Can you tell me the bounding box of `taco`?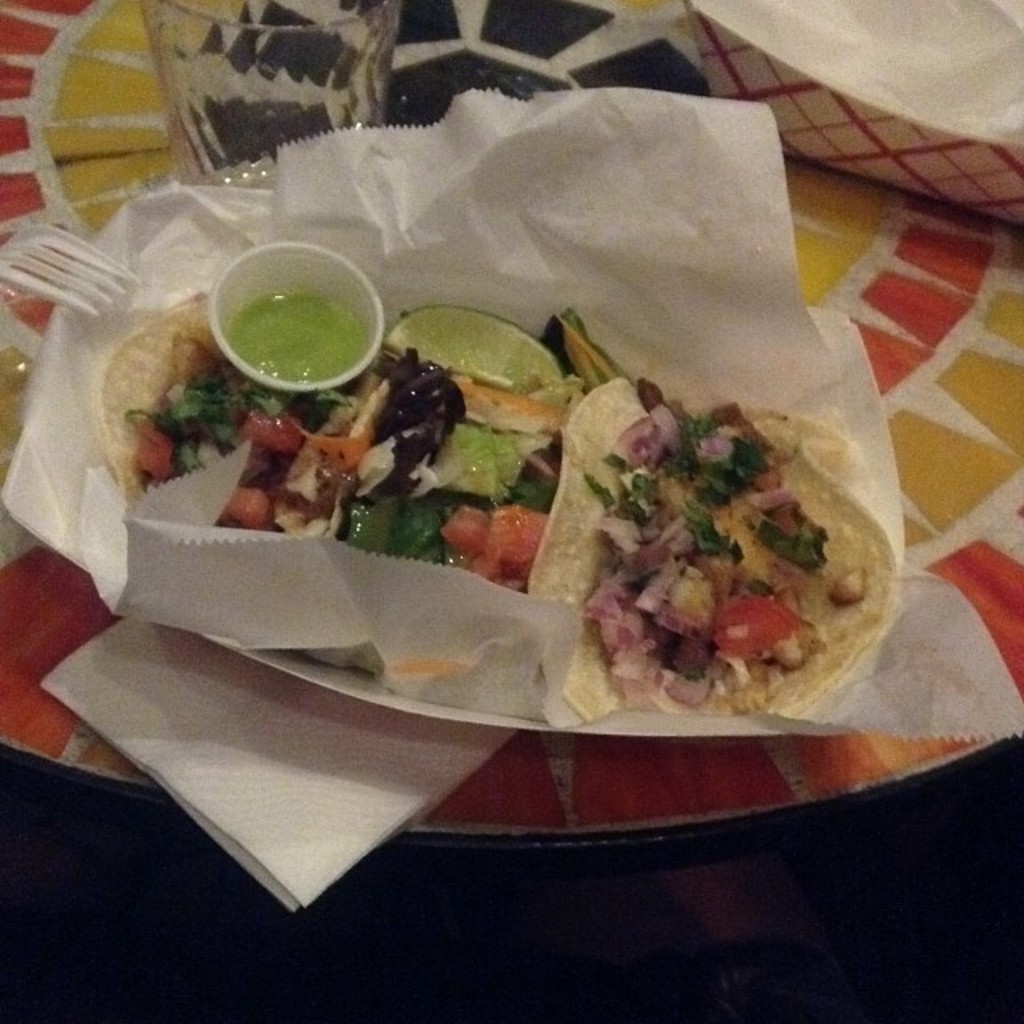
locate(99, 282, 362, 570).
